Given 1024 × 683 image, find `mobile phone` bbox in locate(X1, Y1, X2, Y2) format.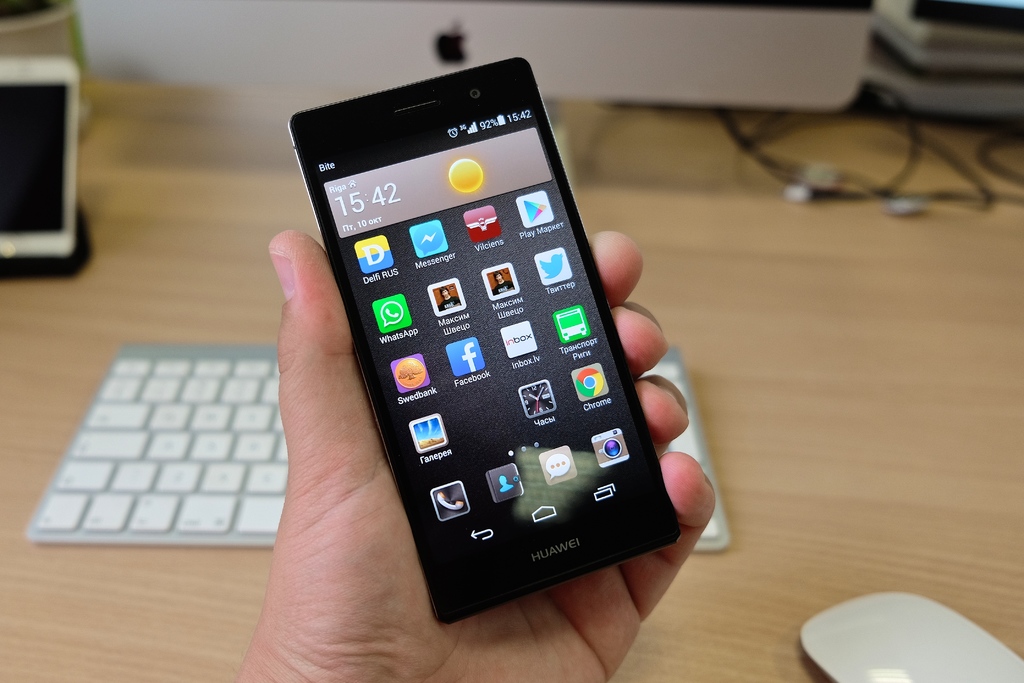
locate(0, 54, 81, 258).
